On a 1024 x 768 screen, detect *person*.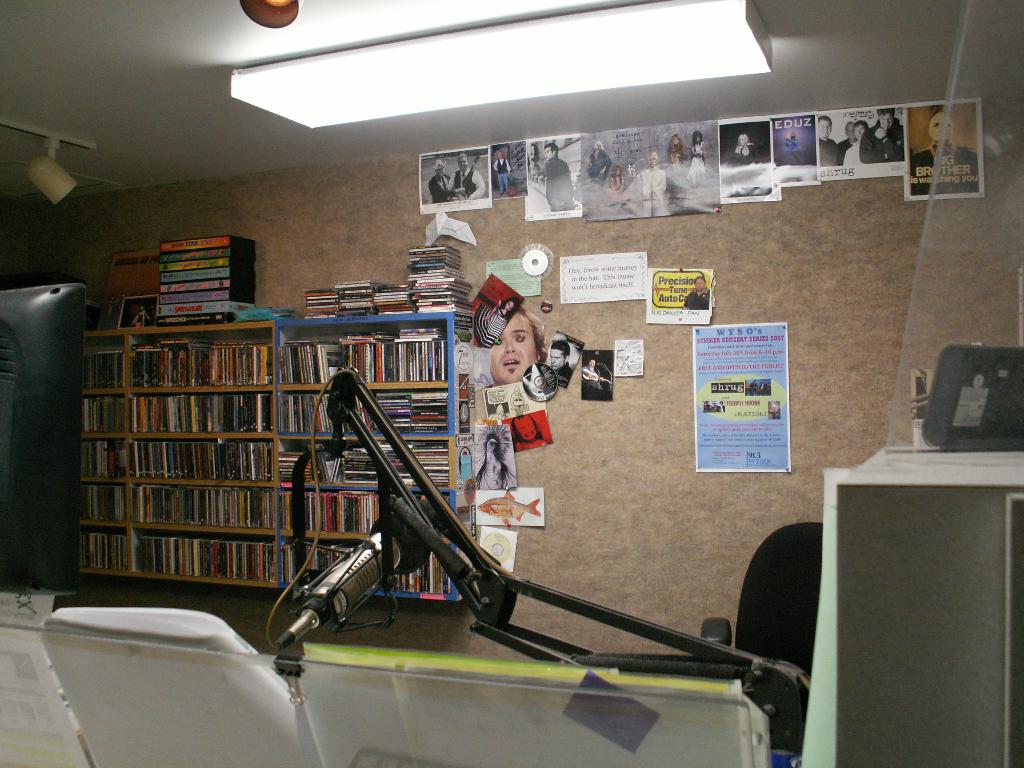
920,106,978,189.
